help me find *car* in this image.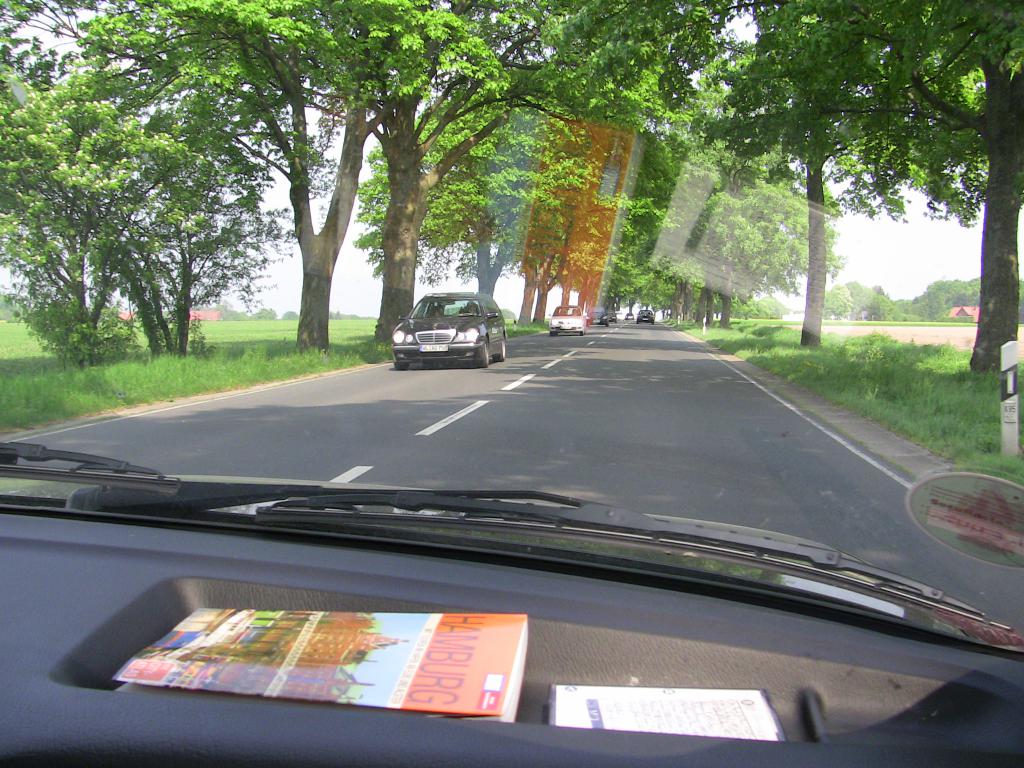
Found it: 548, 303, 588, 338.
